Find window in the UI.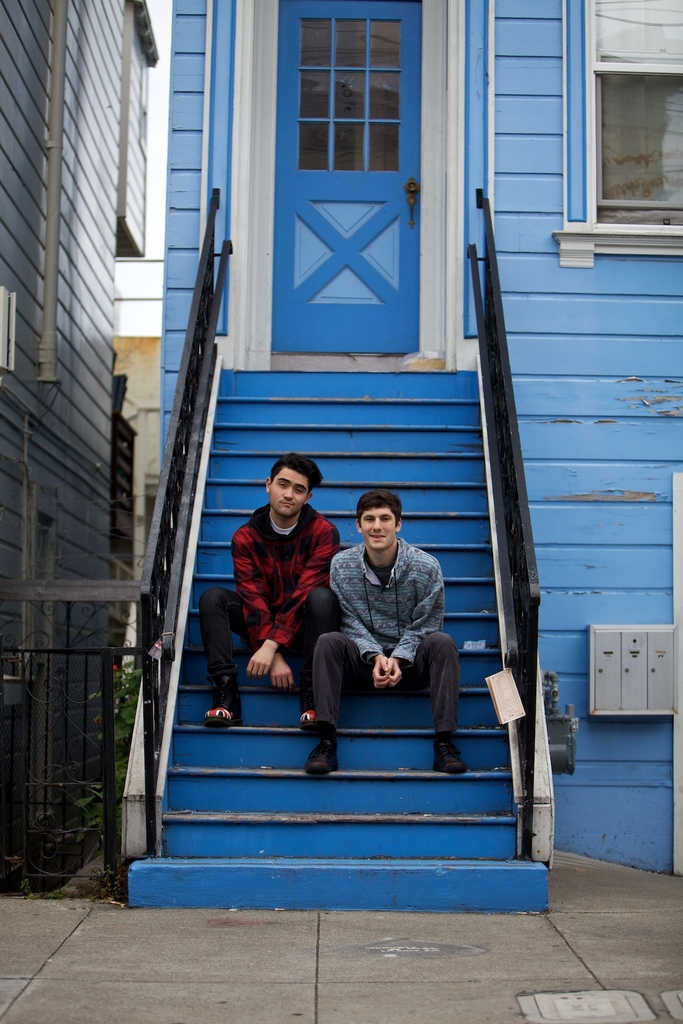
UI element at box=[578, 20, 673, 230].
